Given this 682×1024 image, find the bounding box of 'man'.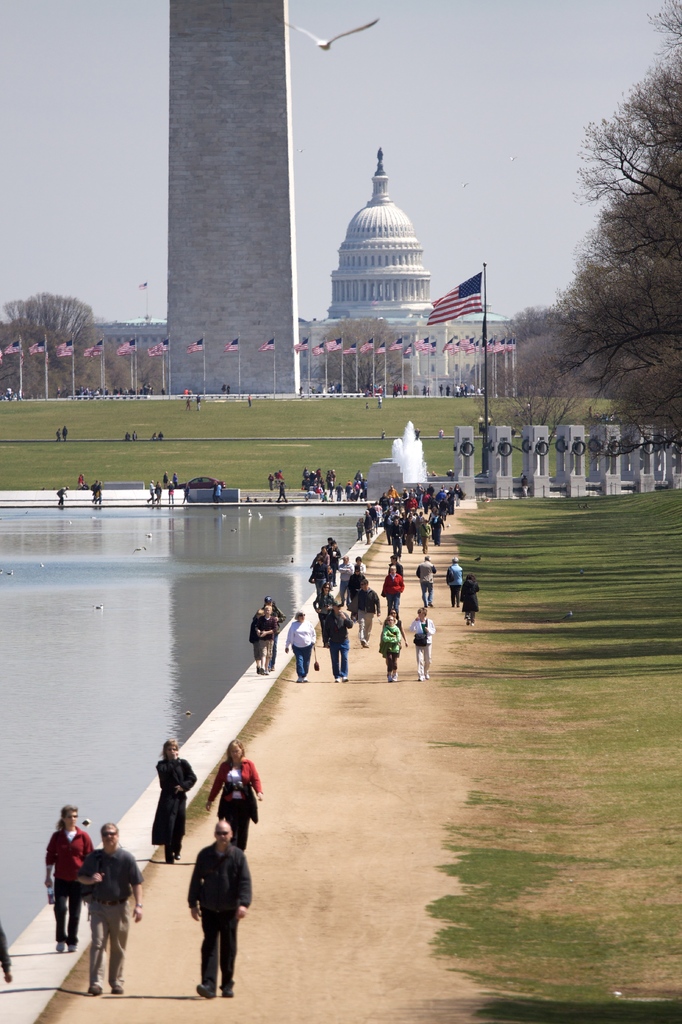
{"left": 416, "top": 556, "right": 437, "bottom": 605}.
